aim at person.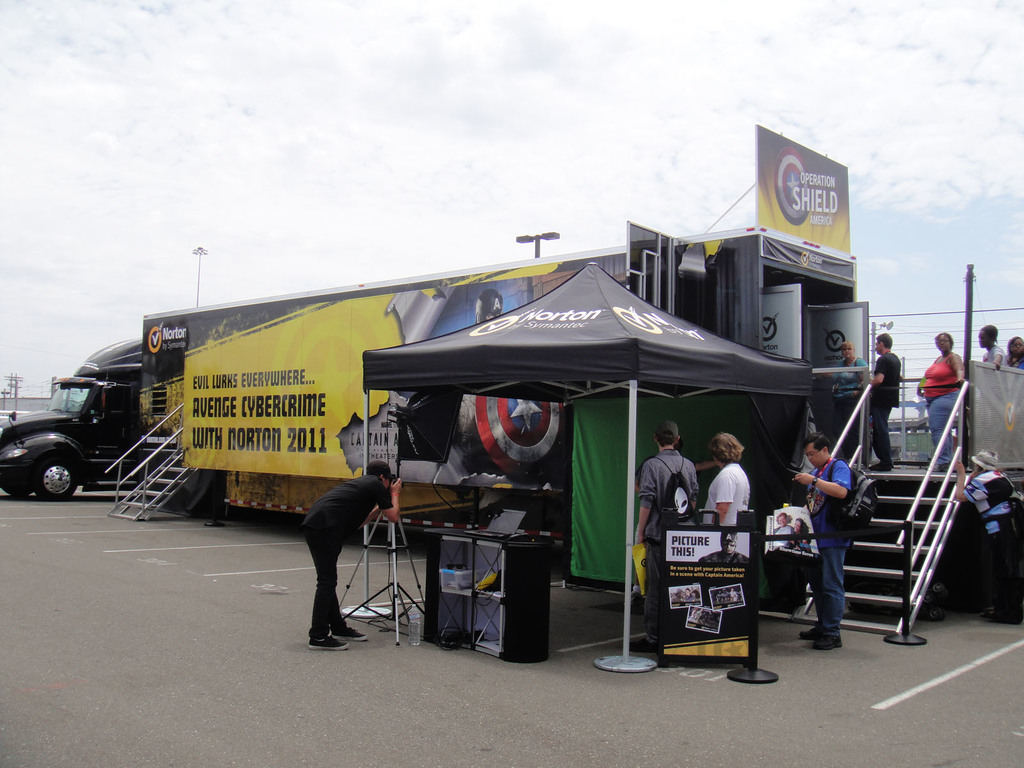
Aimed at bbox=(977, 323, 1009, 421).
